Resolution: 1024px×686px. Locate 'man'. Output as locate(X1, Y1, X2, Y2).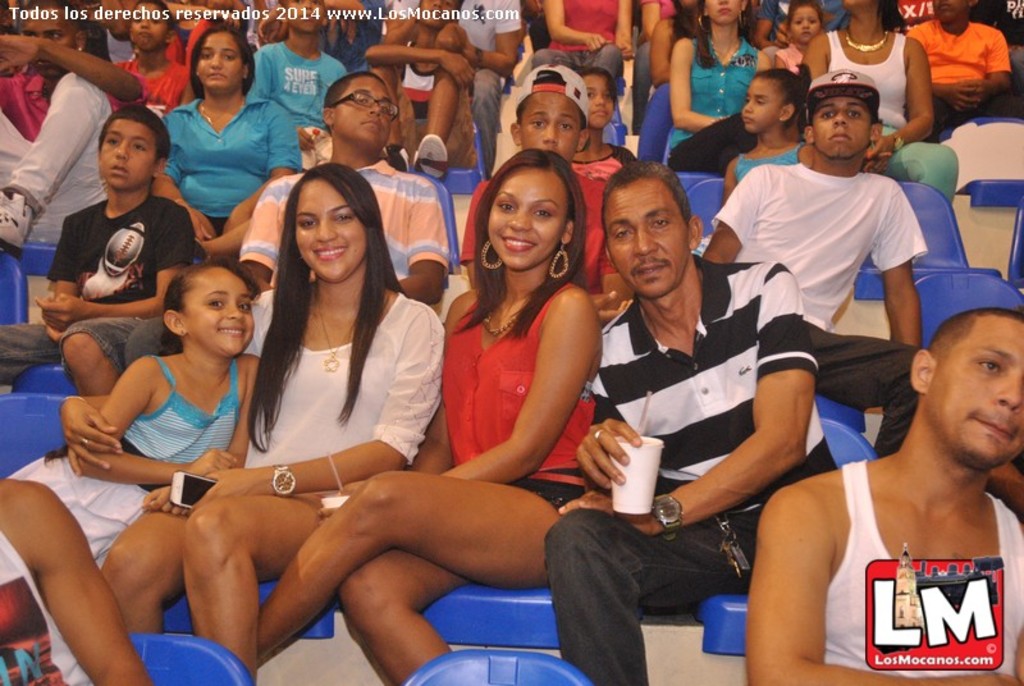
locate(704, 68, 929, 453).
